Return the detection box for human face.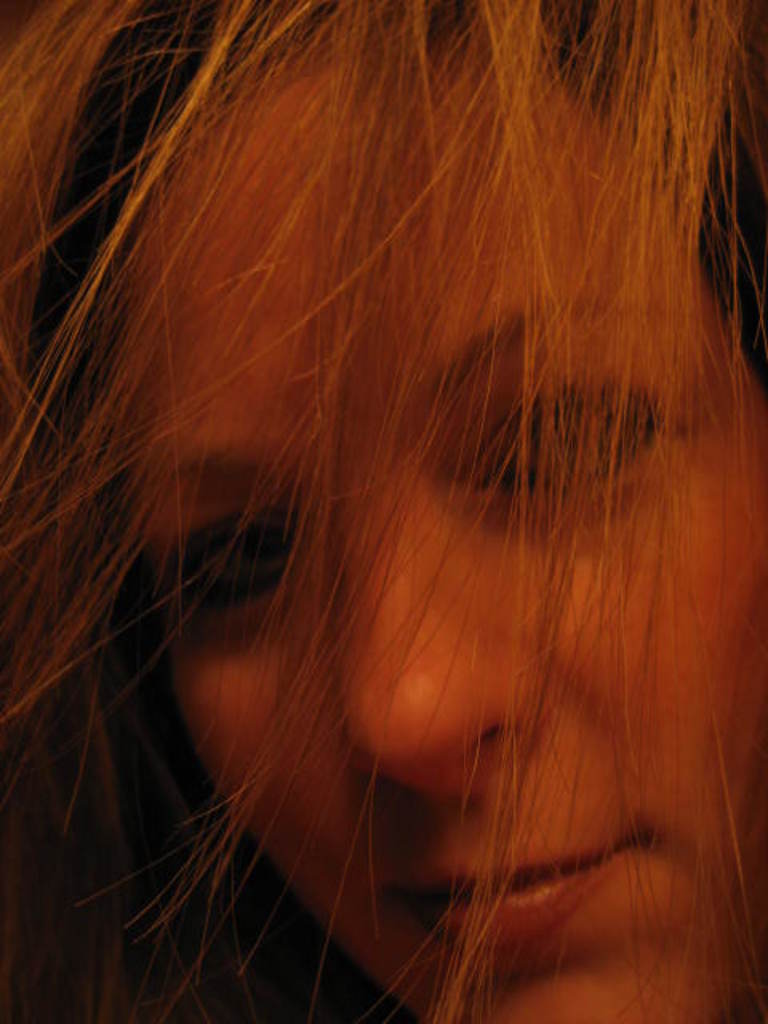
region(99, 61, 766, 1022).
